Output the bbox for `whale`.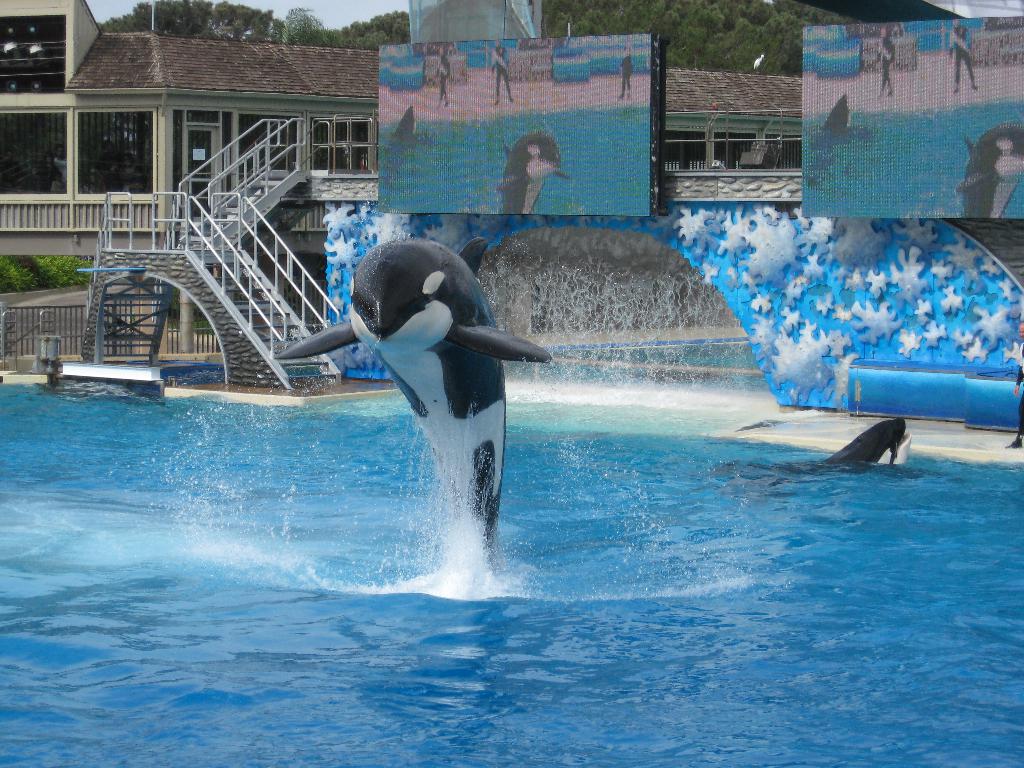
box=[732, 414, 913, 488].
